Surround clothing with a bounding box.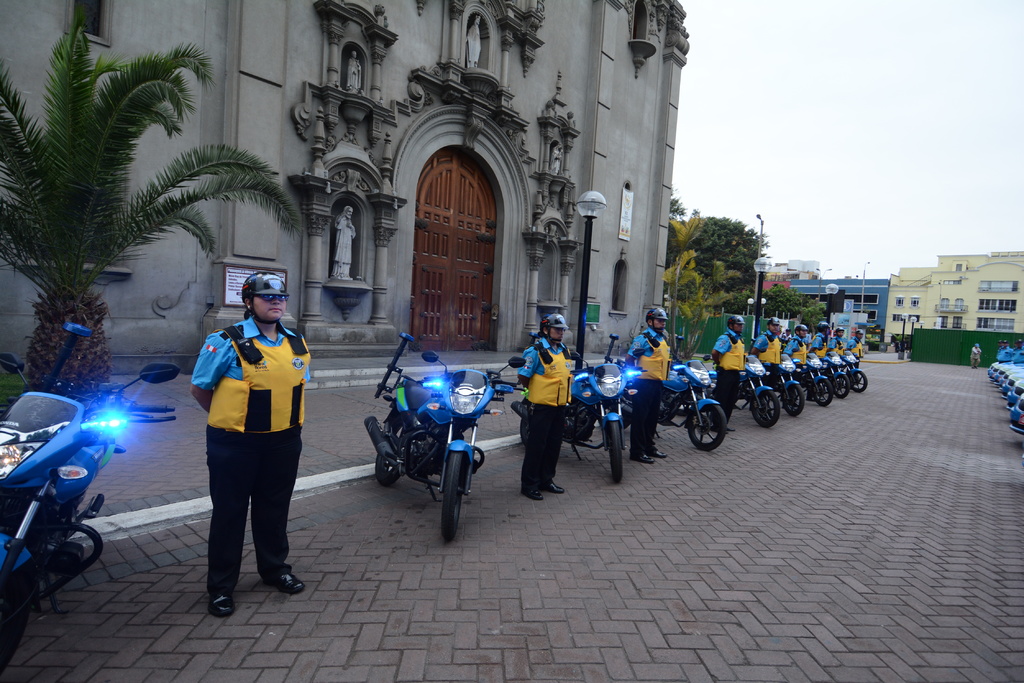
(625,328,667,458).
